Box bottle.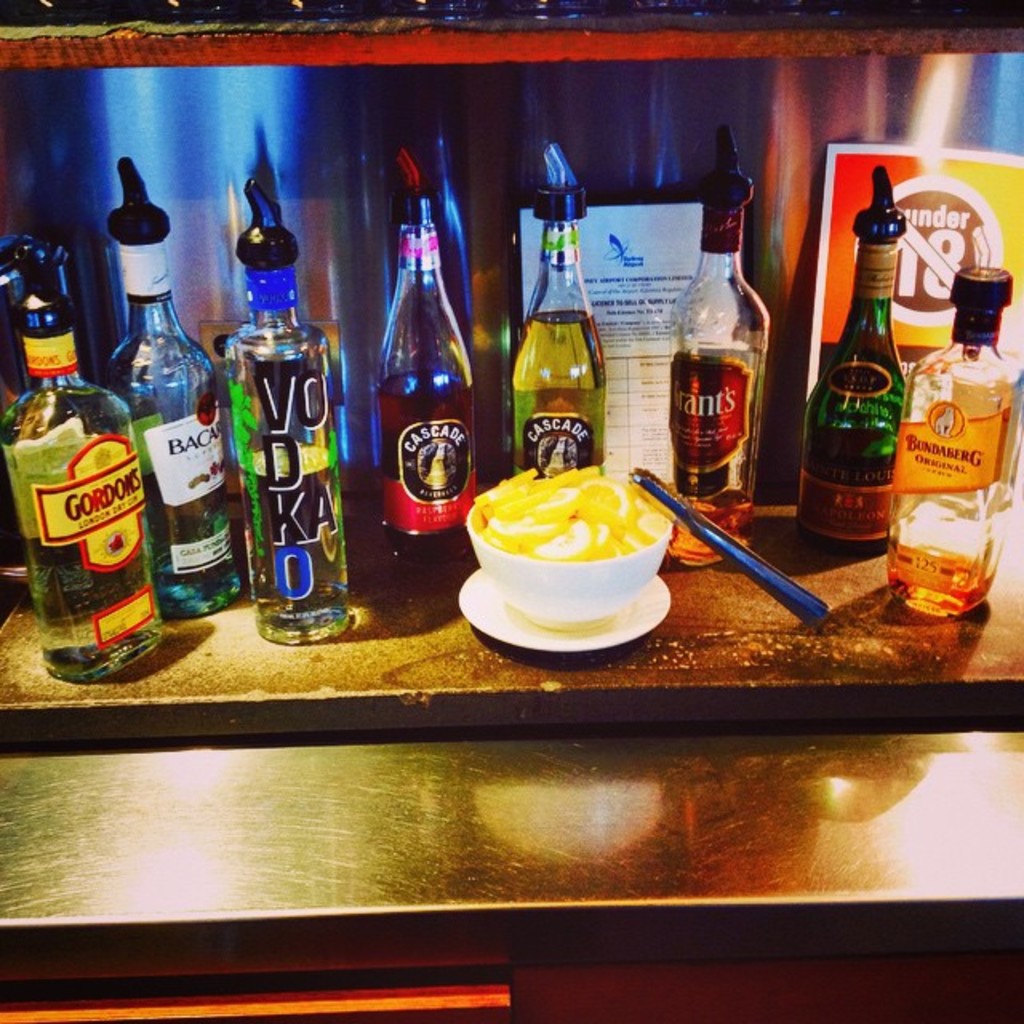
locate(667, 126, 768, 568).
